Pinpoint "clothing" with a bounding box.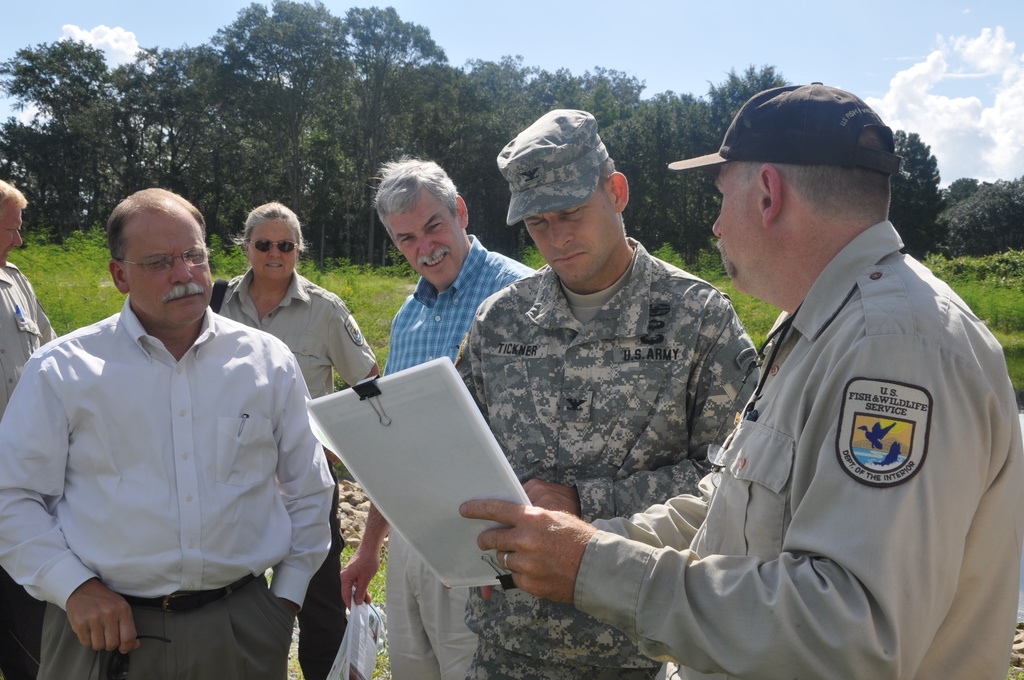
<region>204, 263, 374, 679</region>.
